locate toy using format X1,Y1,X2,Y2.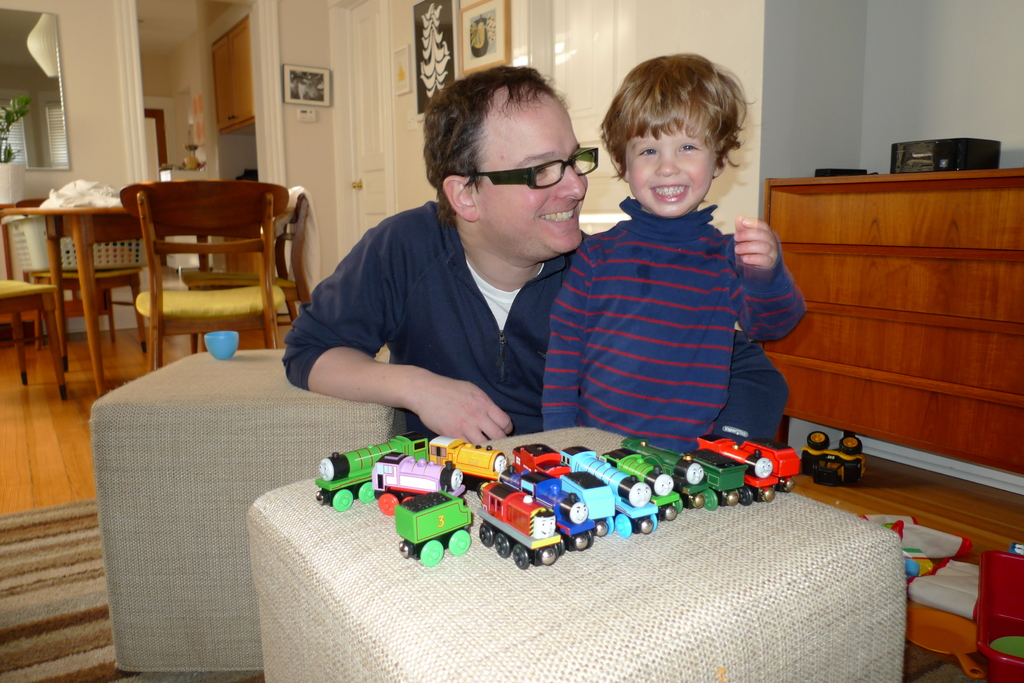
799,430,867,486.
